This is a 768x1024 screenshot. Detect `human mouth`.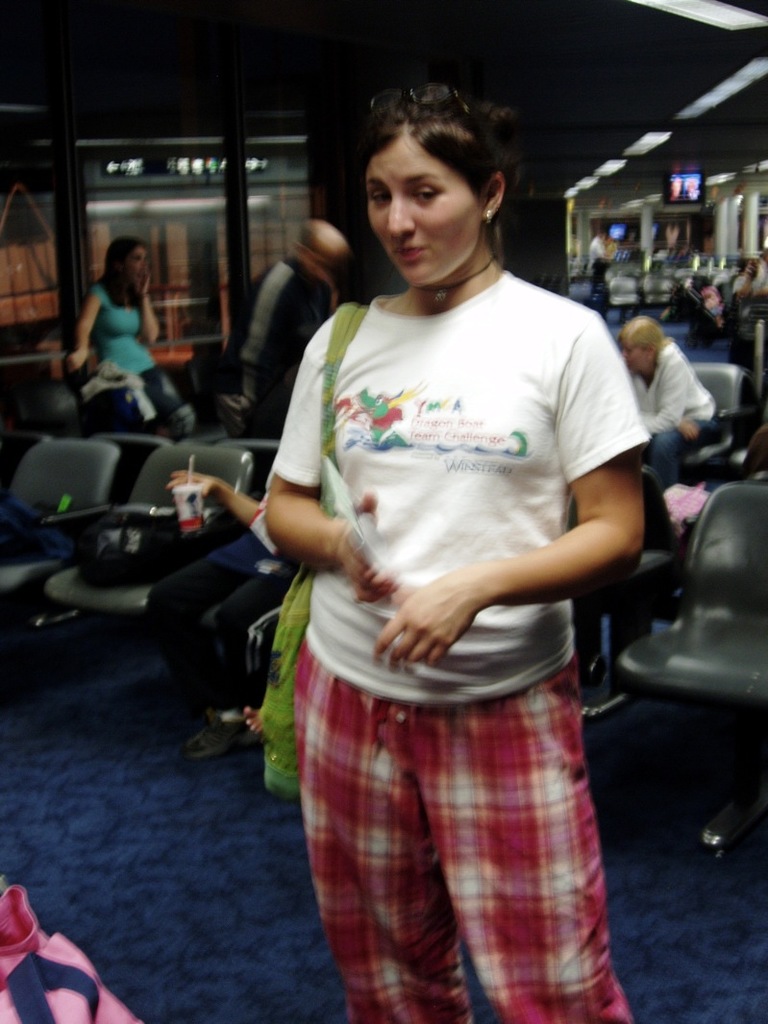
392:247:429:256.
